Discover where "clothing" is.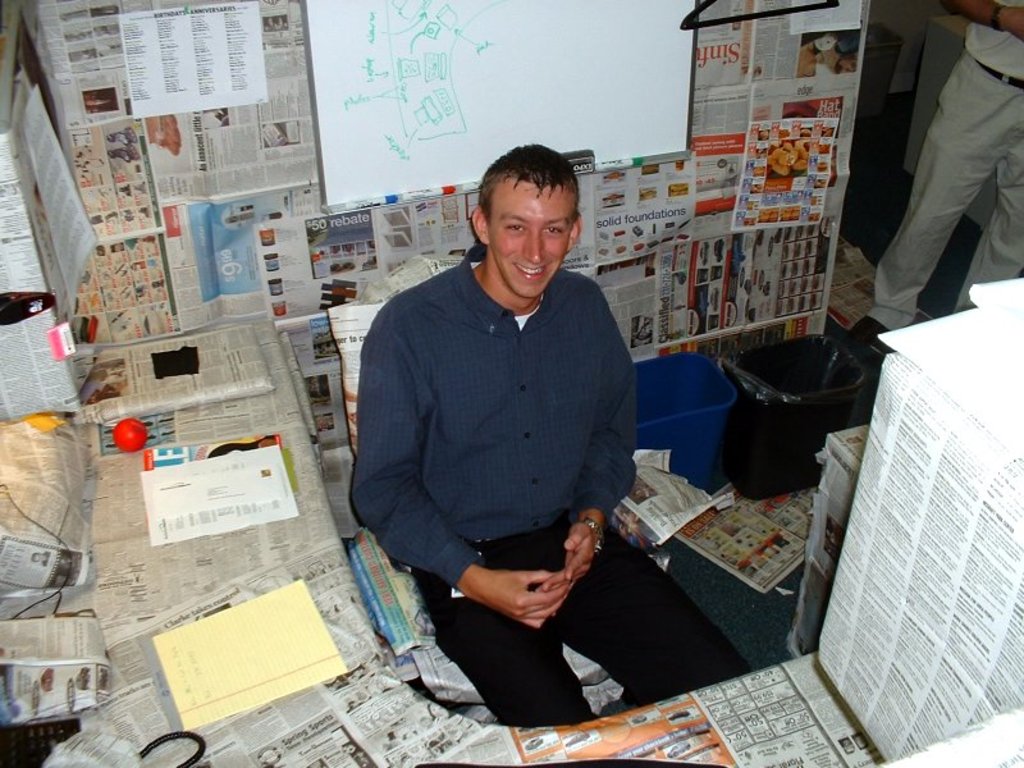
Discovered at [left=348, top=247, right=762, bottom=726].
